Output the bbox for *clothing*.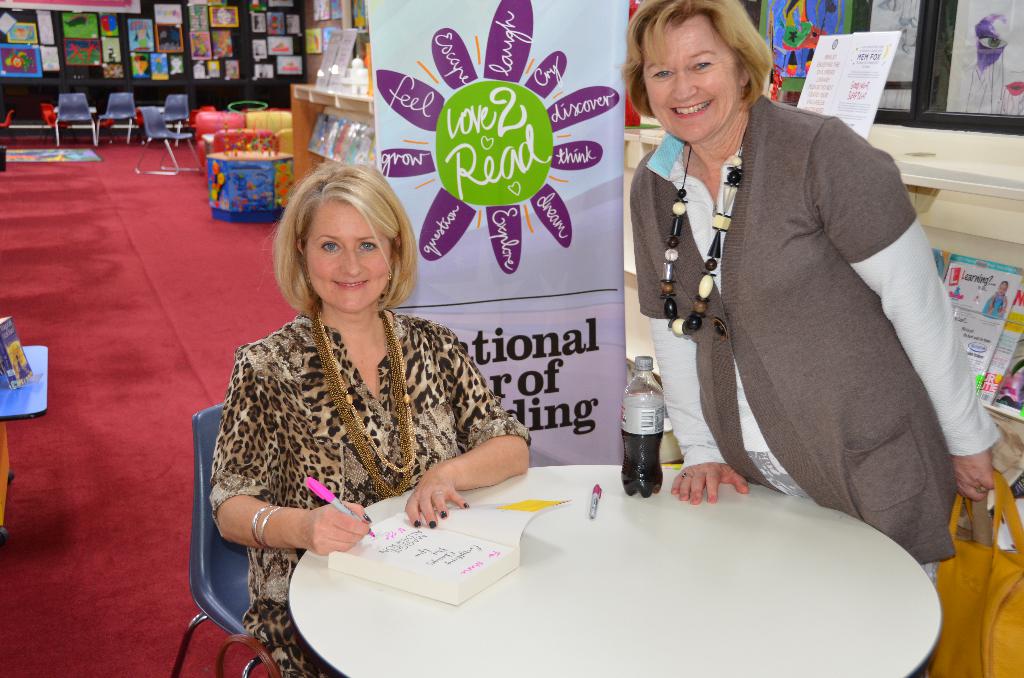
<bbox>207, 314, 533, 677</bbox>.
